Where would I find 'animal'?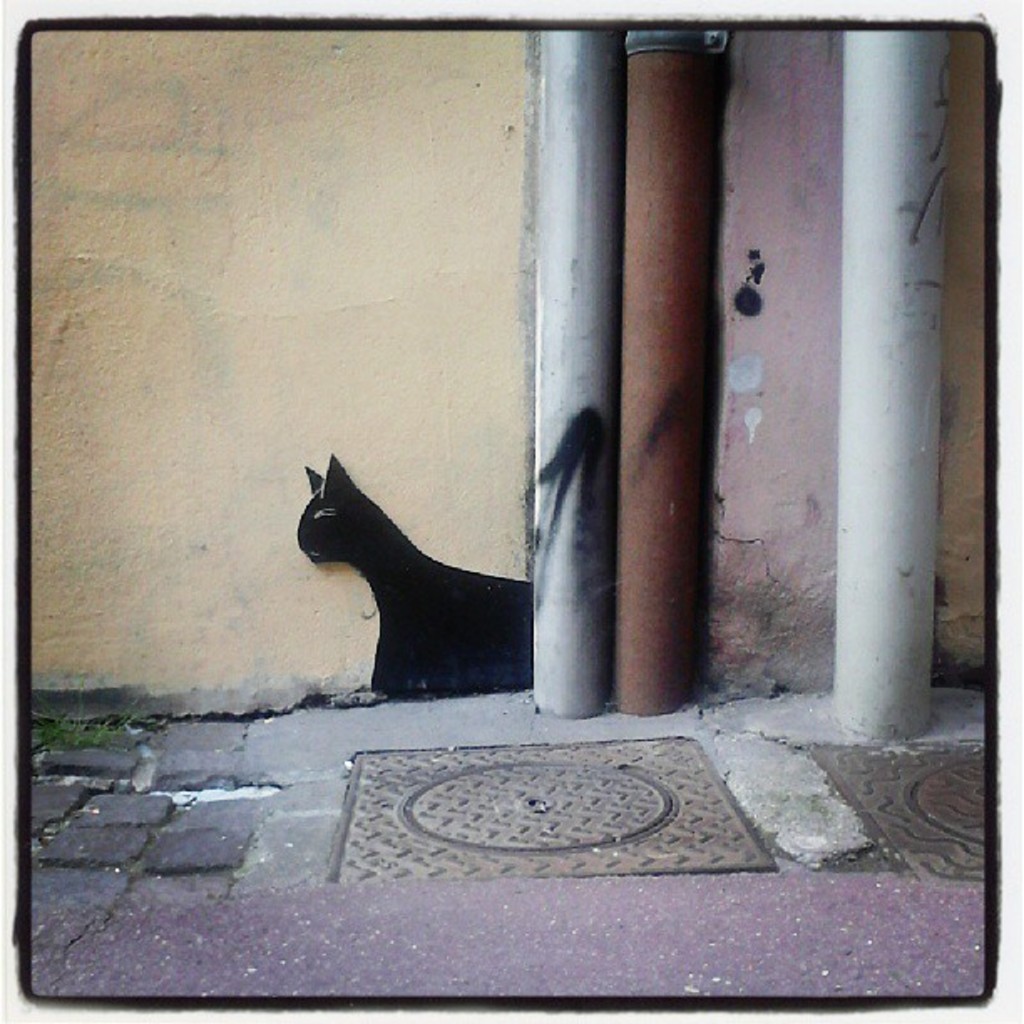
At bbox(296, 448, 522, 703).
